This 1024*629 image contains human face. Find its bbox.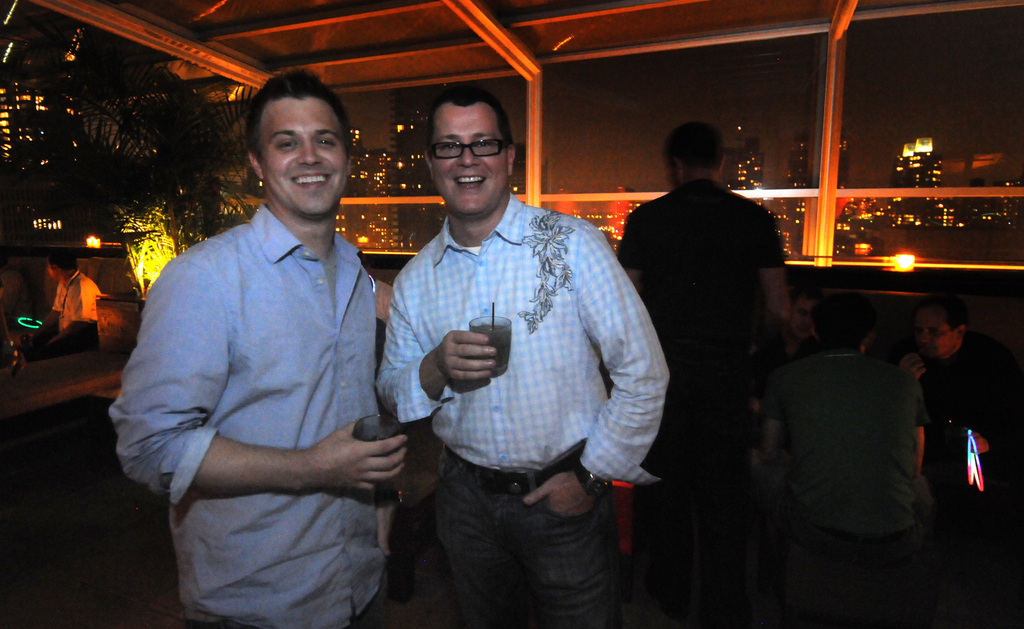
l=261, t=96, r=348, b=214.
